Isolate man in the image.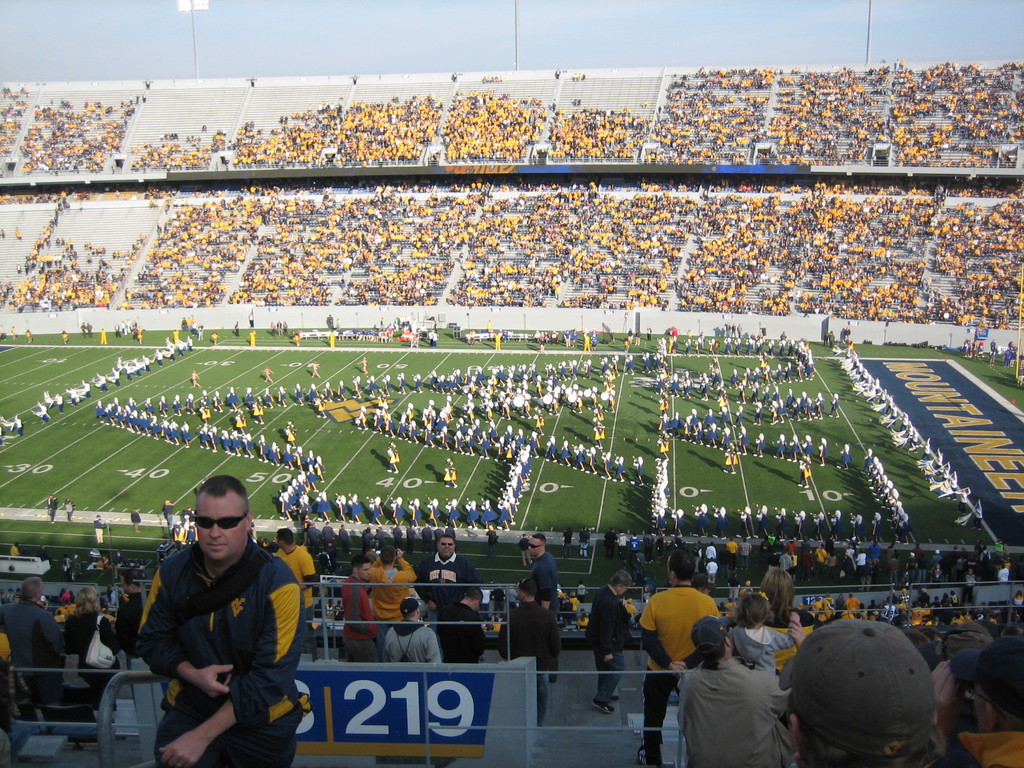
Isolated region: [378, 319, 381, 332].
